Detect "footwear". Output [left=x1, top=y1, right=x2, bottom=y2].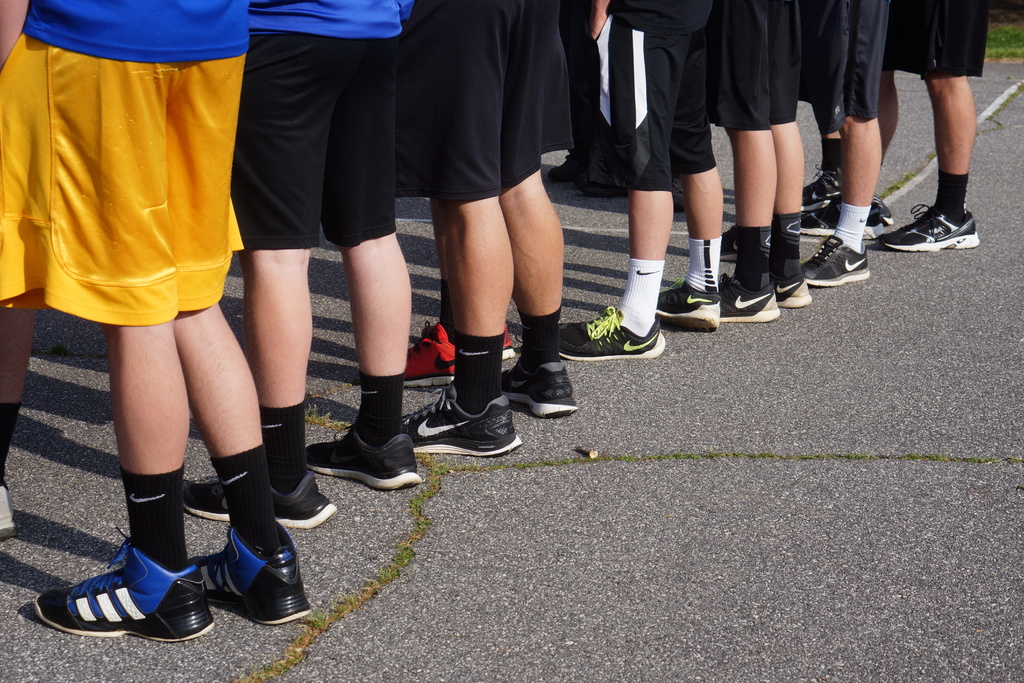
[left=404, top=318, right=512, bottom=386].
